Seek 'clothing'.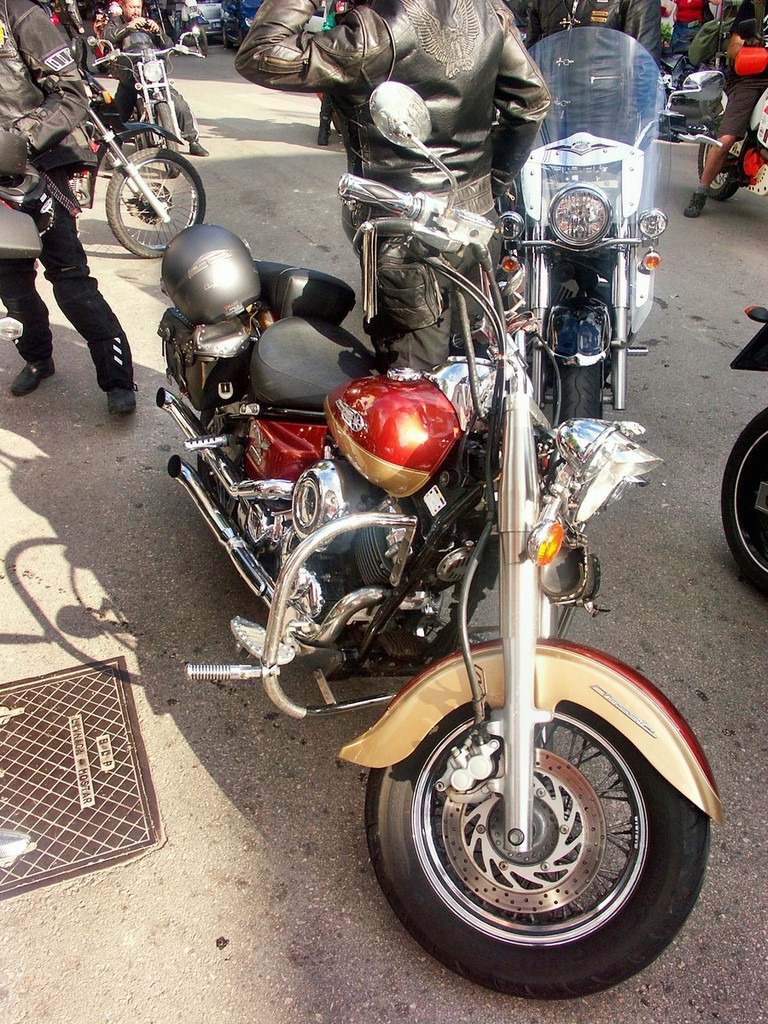
bbox=[103, 12, 198, 141].
